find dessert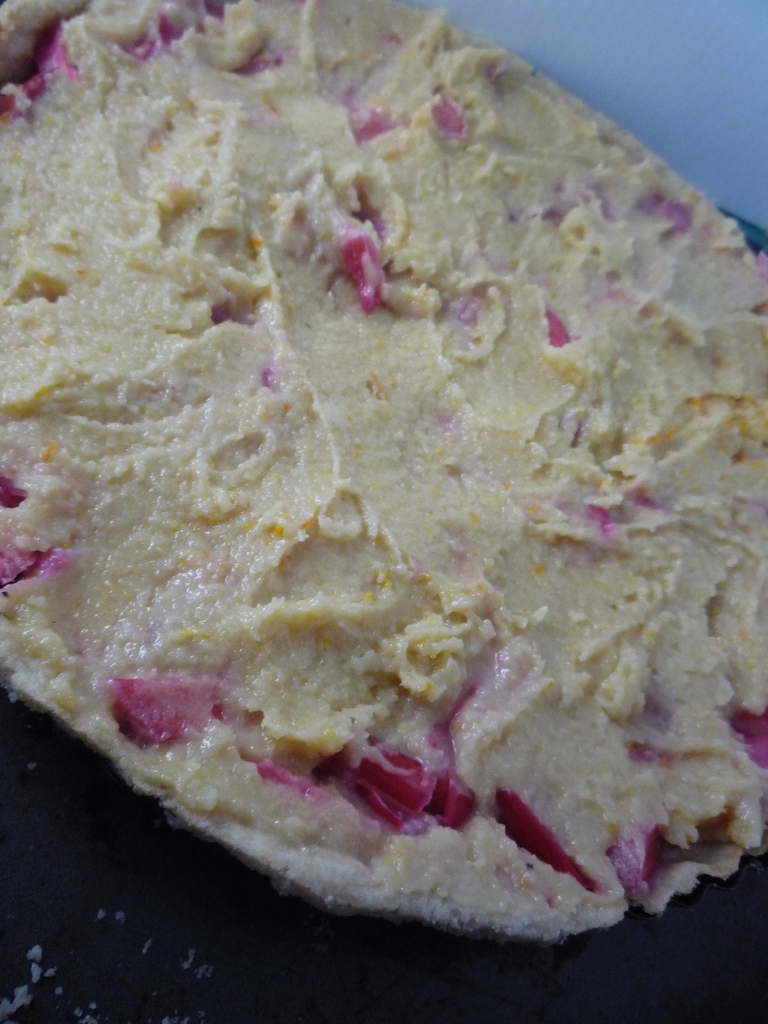
bbox=[0, 0, 751, 991]
